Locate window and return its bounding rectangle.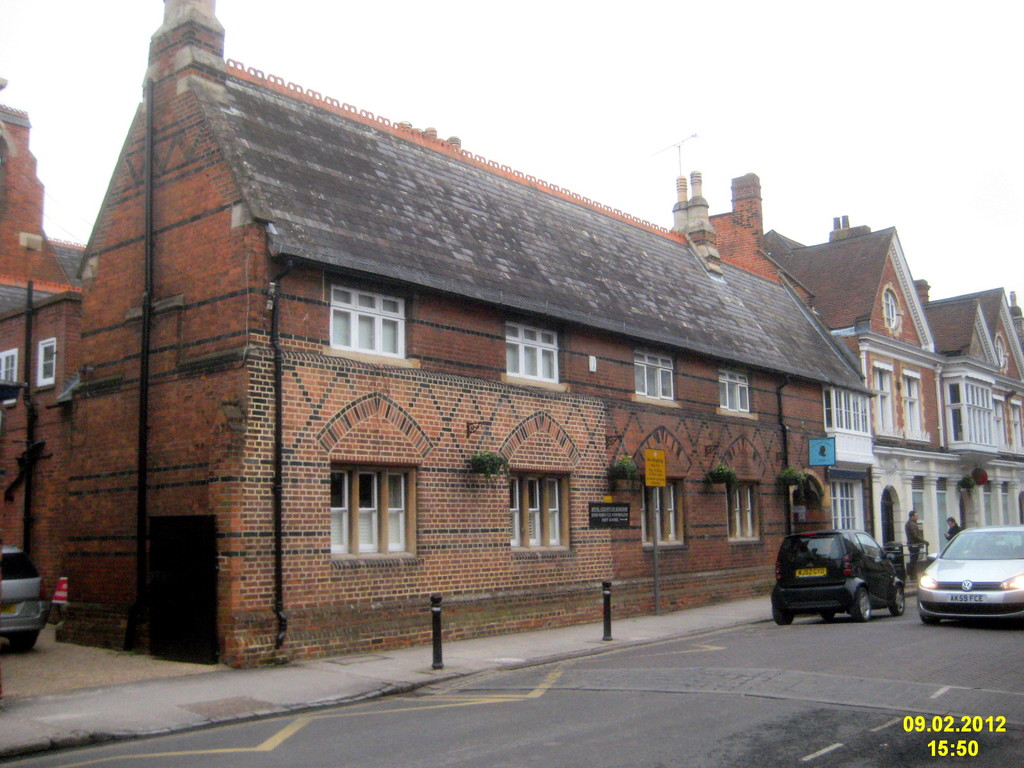
630,349,674,400.
